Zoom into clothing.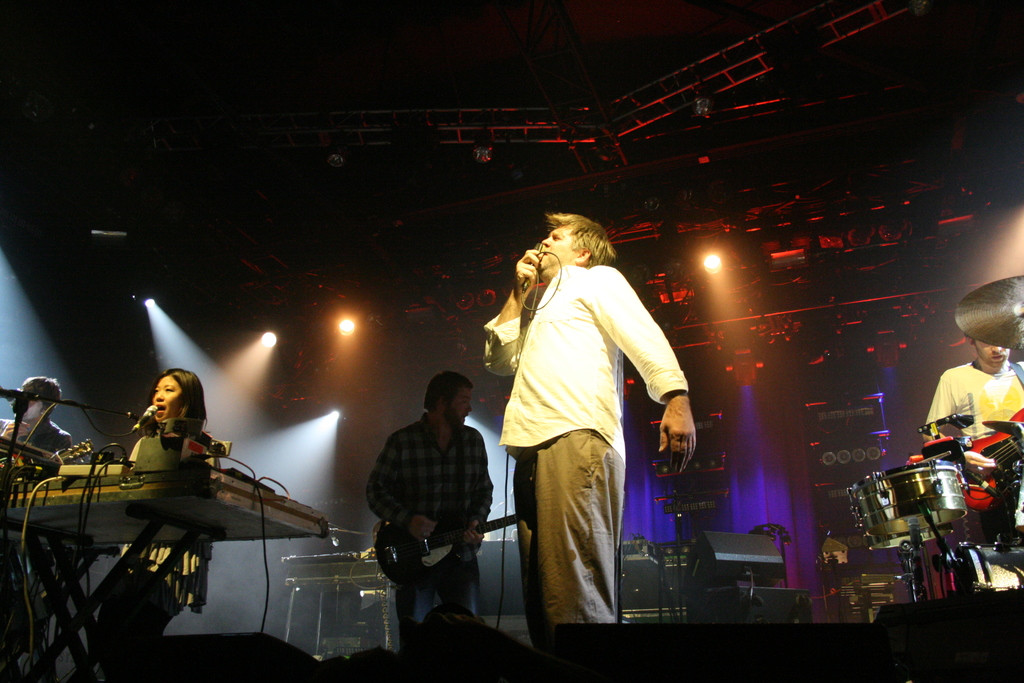
Zoom target: Rect(86, 424, 218, 637).
